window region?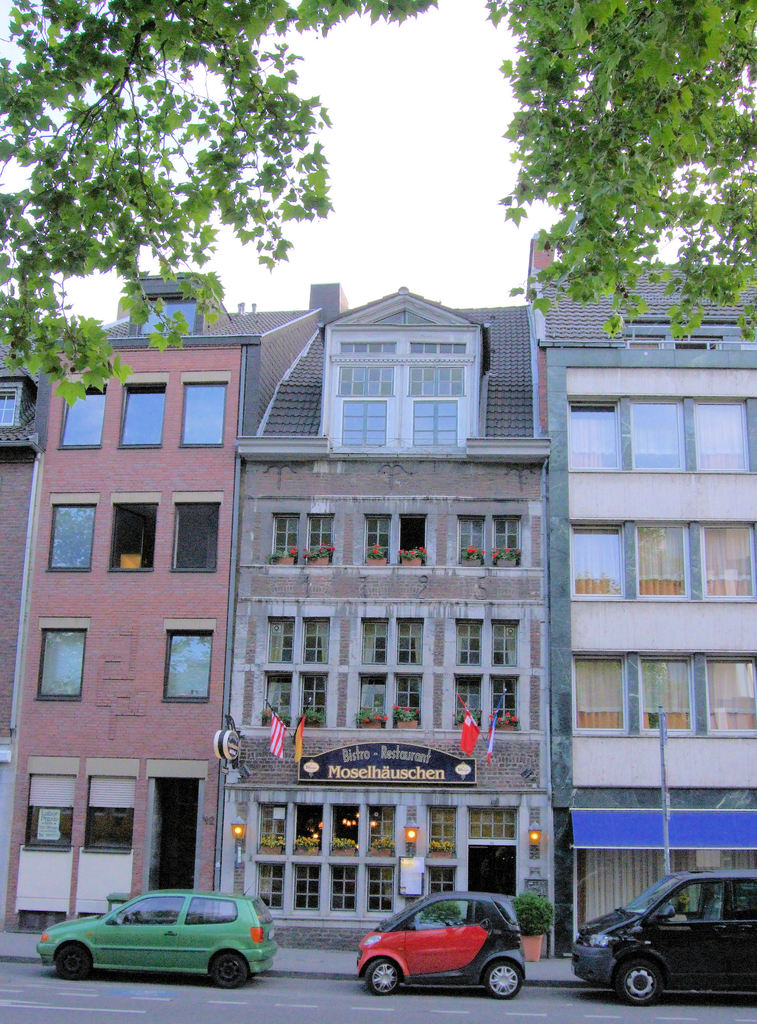
bbox=[60, 383, 107, 448]
